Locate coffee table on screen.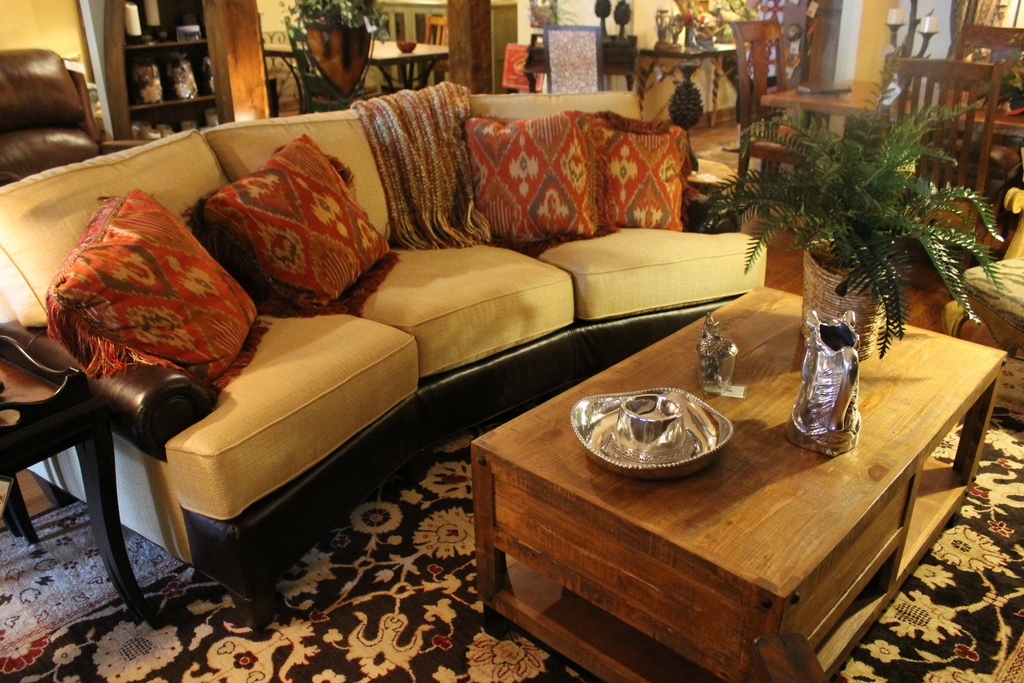
On screen at bbox=[370, 40, 450, 89].
